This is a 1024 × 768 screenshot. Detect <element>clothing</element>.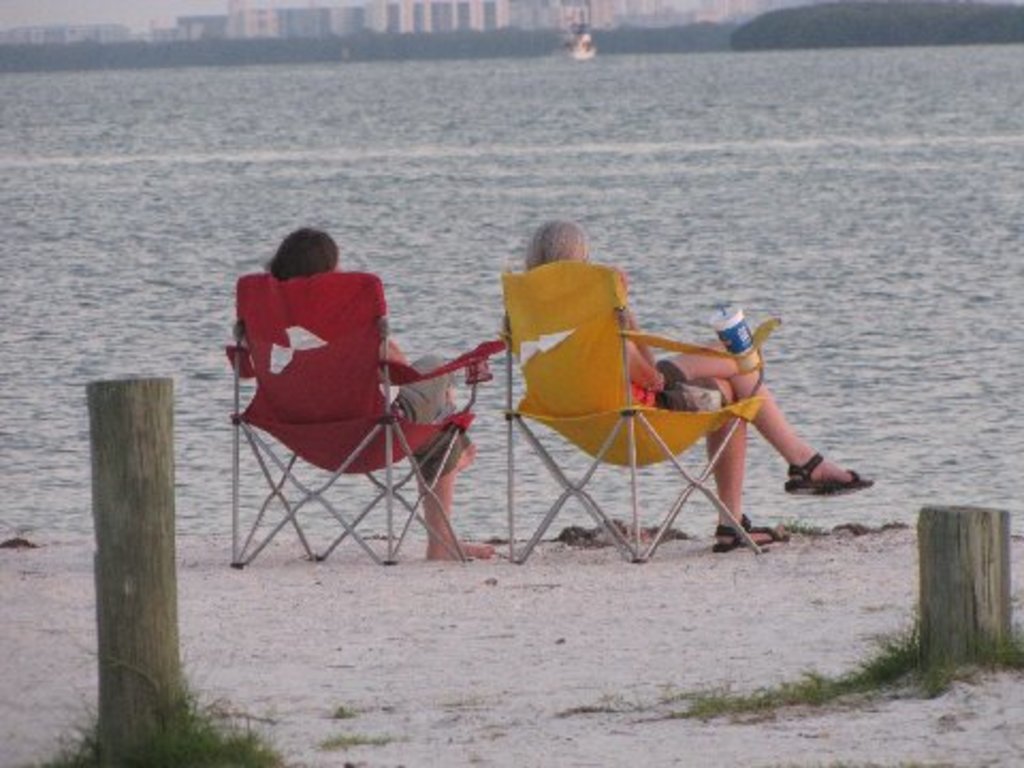
[left=625, top=318, right=721, bottom=412].
